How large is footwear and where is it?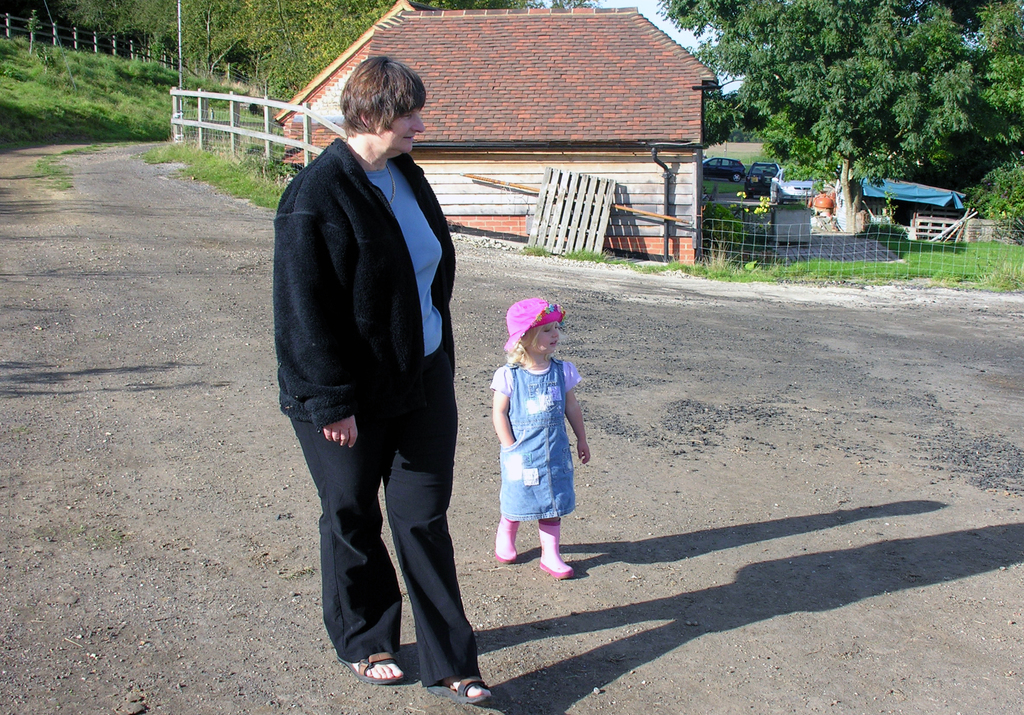
Bounding box: box(488, 515, 522, 566).
